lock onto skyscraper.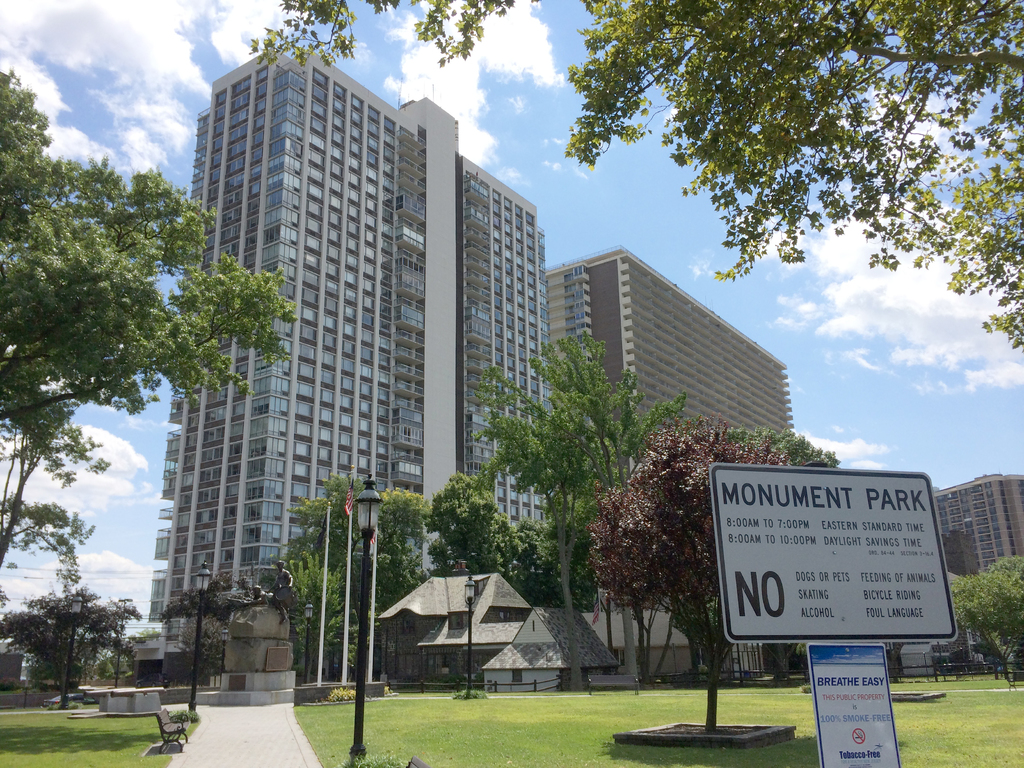
Locked: 149:54:547:632.
